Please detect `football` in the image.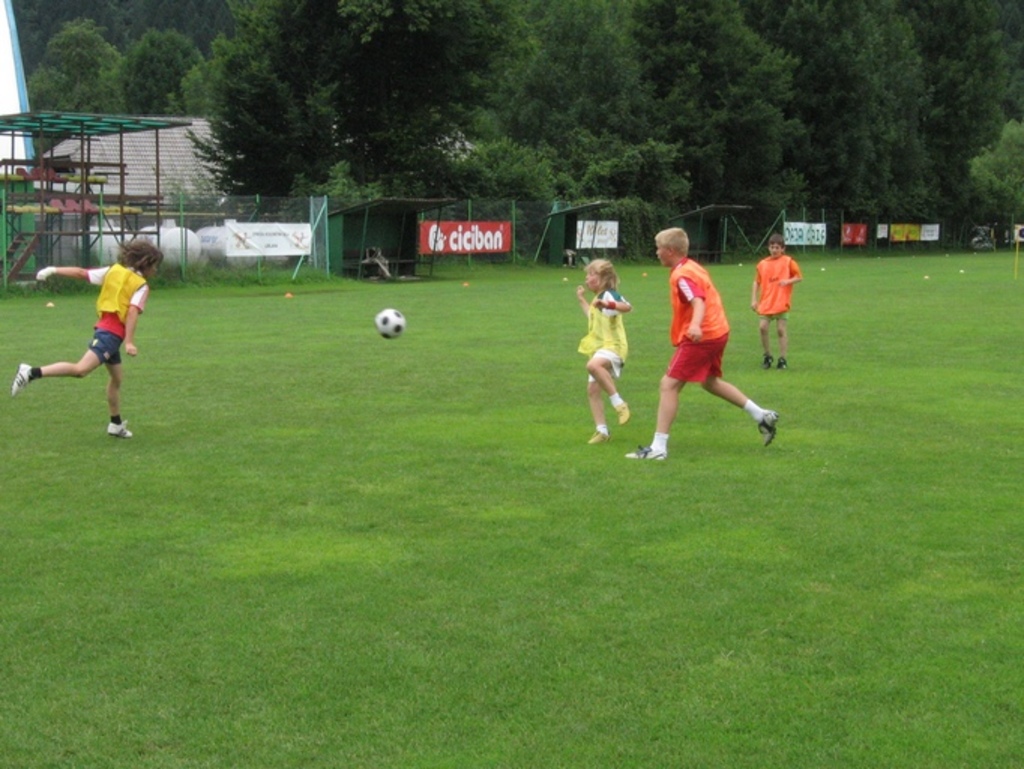
<region>374, 308, 405, 333</region>.
